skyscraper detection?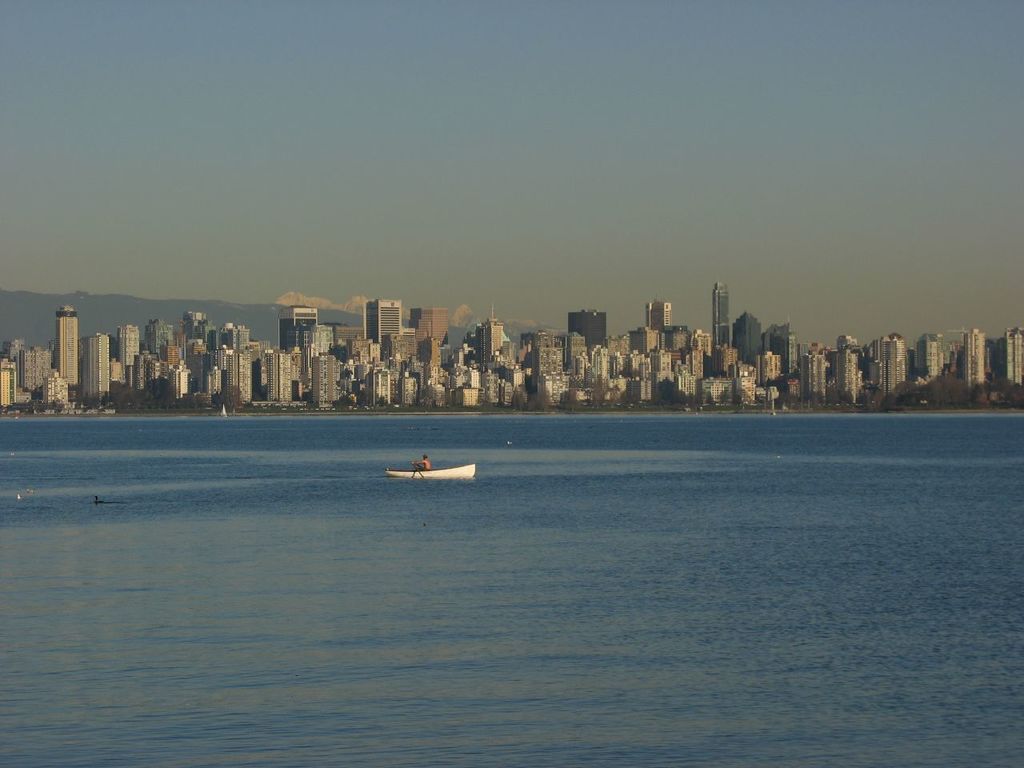
x1=915, y1=337, x2=946, y2=385
